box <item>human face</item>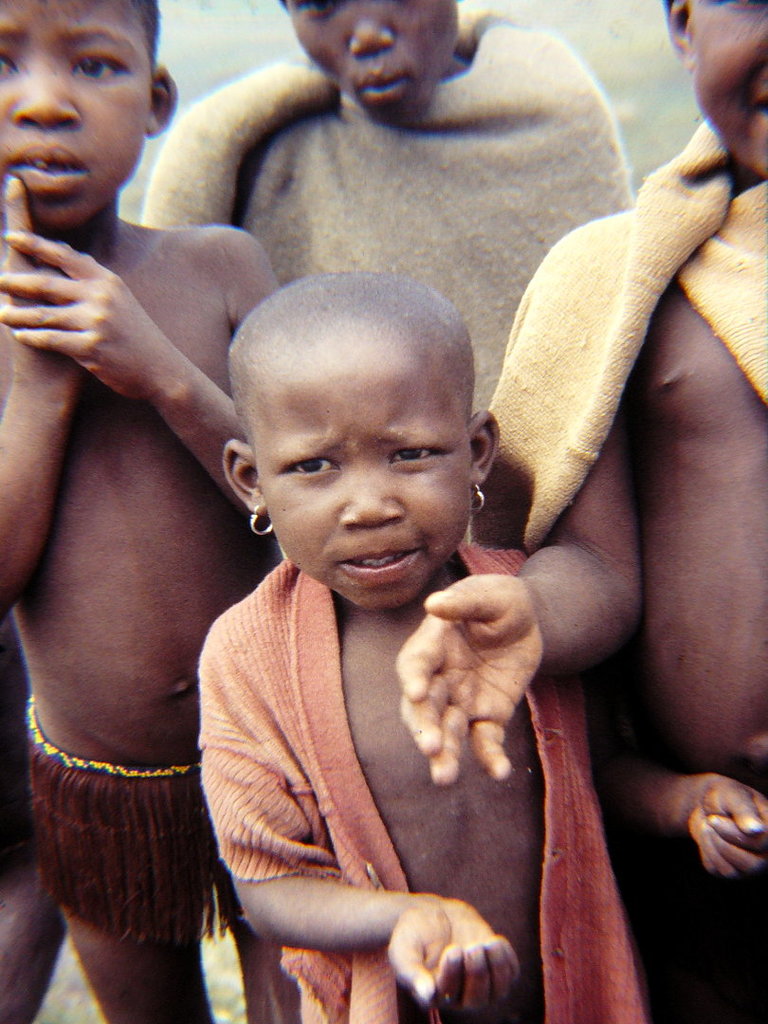
247 334 469 606
